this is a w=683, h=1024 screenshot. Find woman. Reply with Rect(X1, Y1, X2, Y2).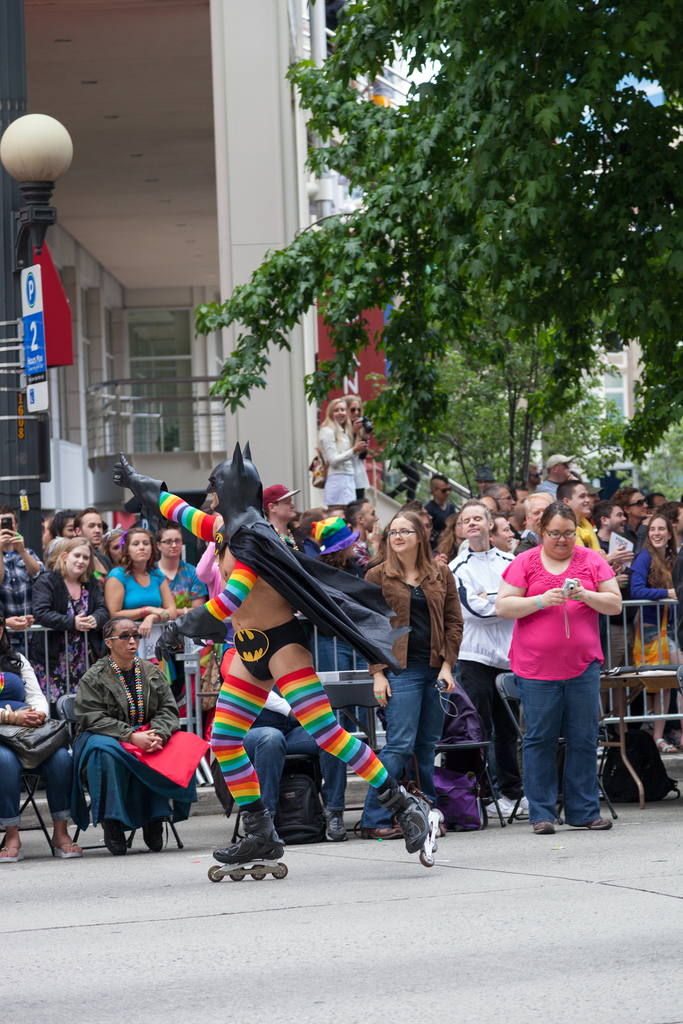
Rect(630, 514, 682, 758).
